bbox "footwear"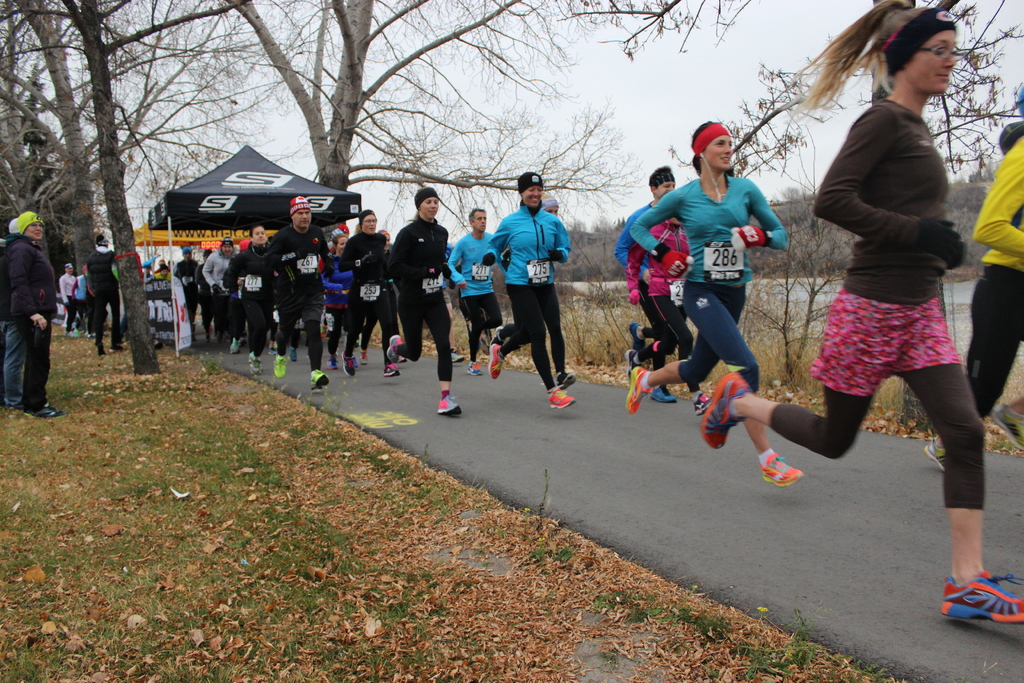
{"left": 451, "top": 349, "right": 463, "bottom": 363}
